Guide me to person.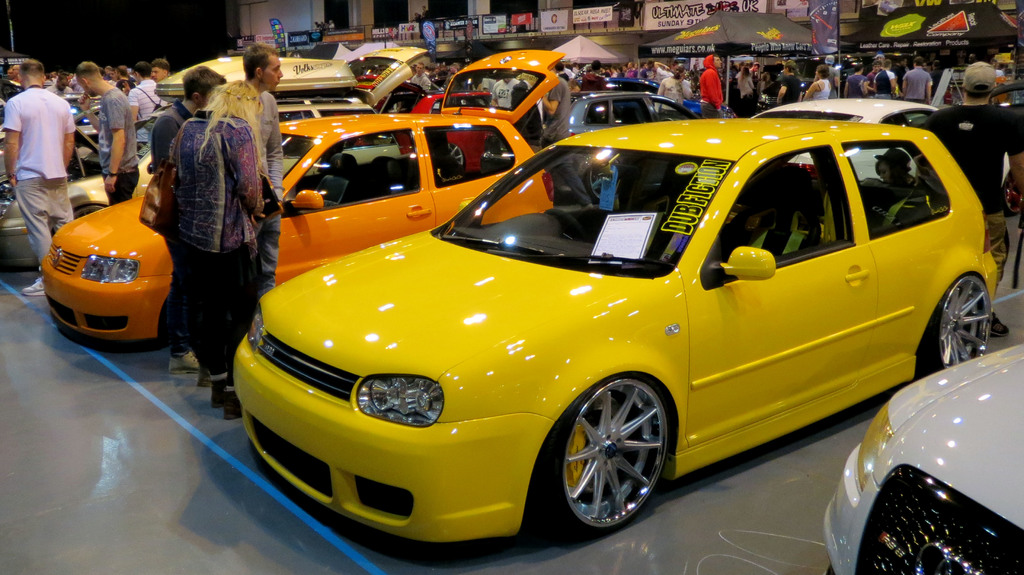
Guidance: 410, 61, 433, 91.
